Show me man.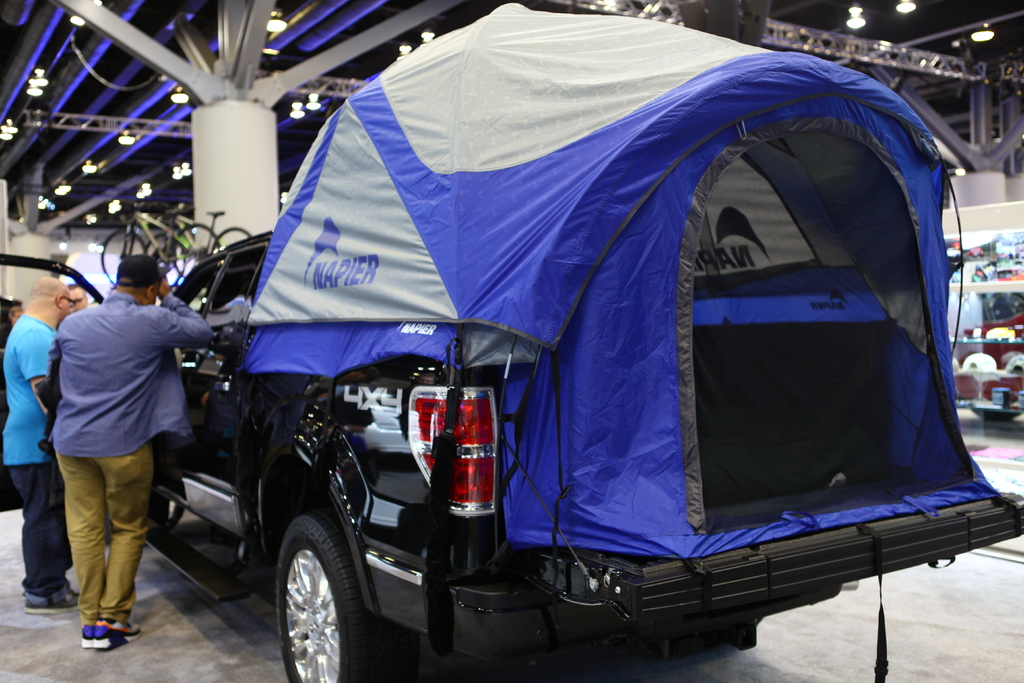
man is here: 38, 220, 198, 681.
